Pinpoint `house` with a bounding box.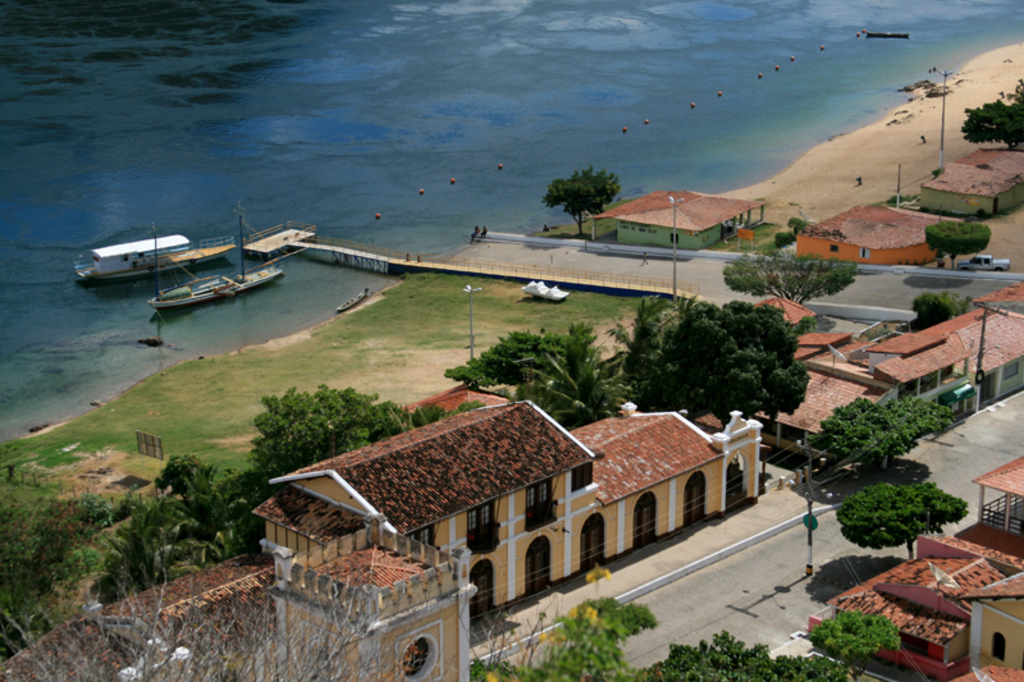
detection(948, 457, 1023, 550).
